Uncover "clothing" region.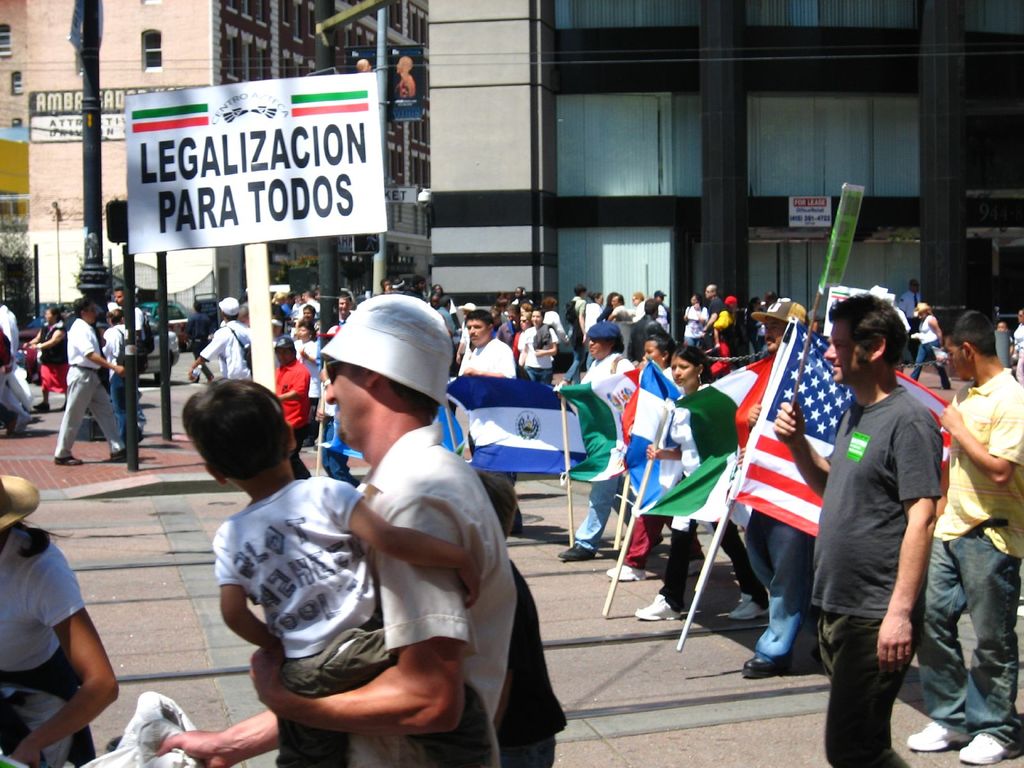
Uncovered: left=355, top=412, right=517, bottom=767.
